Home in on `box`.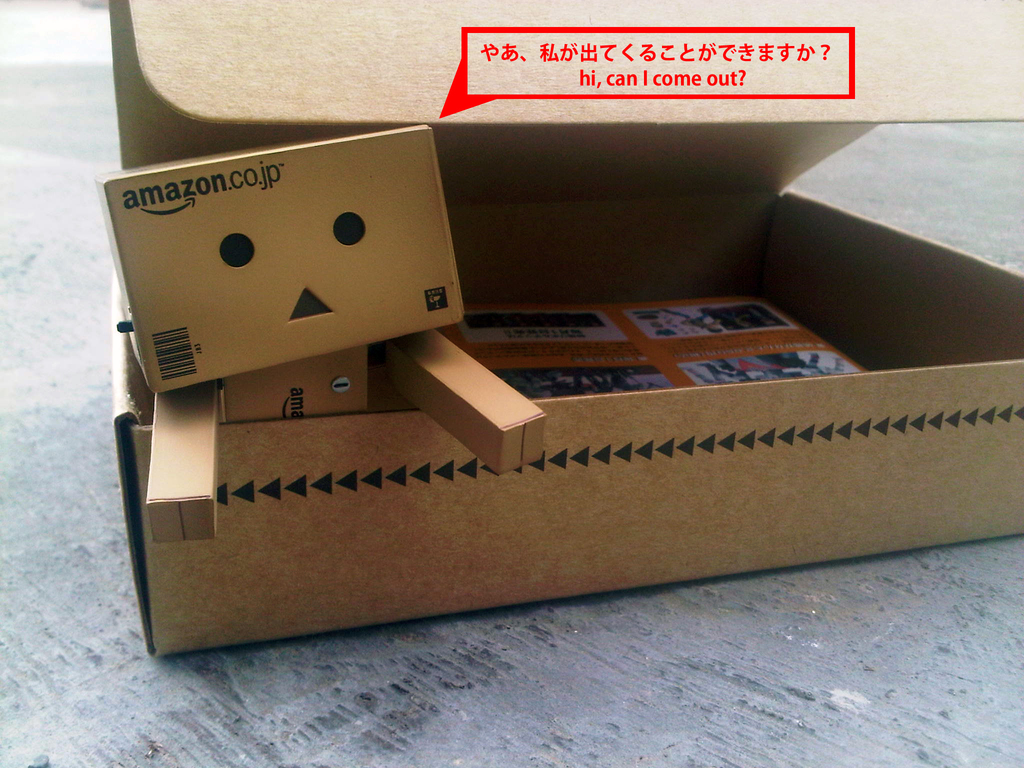
Homed in at Rect(93, 120, 461, 394).
